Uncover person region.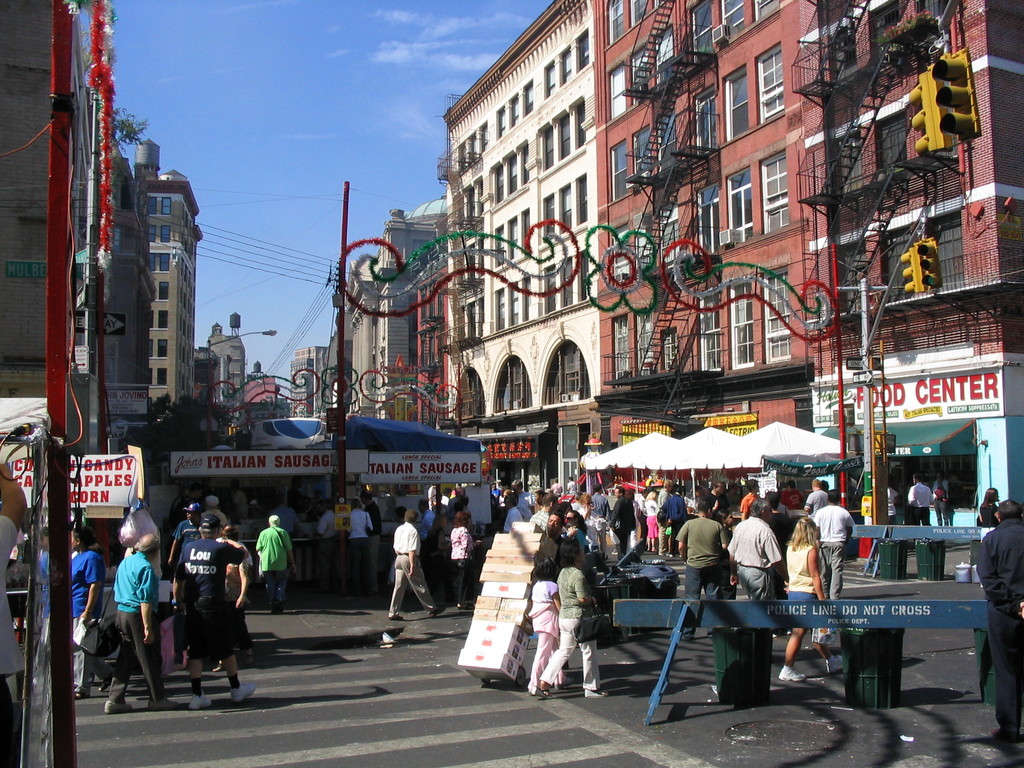
Uncovered: crop(772, 513, 850, 685).
